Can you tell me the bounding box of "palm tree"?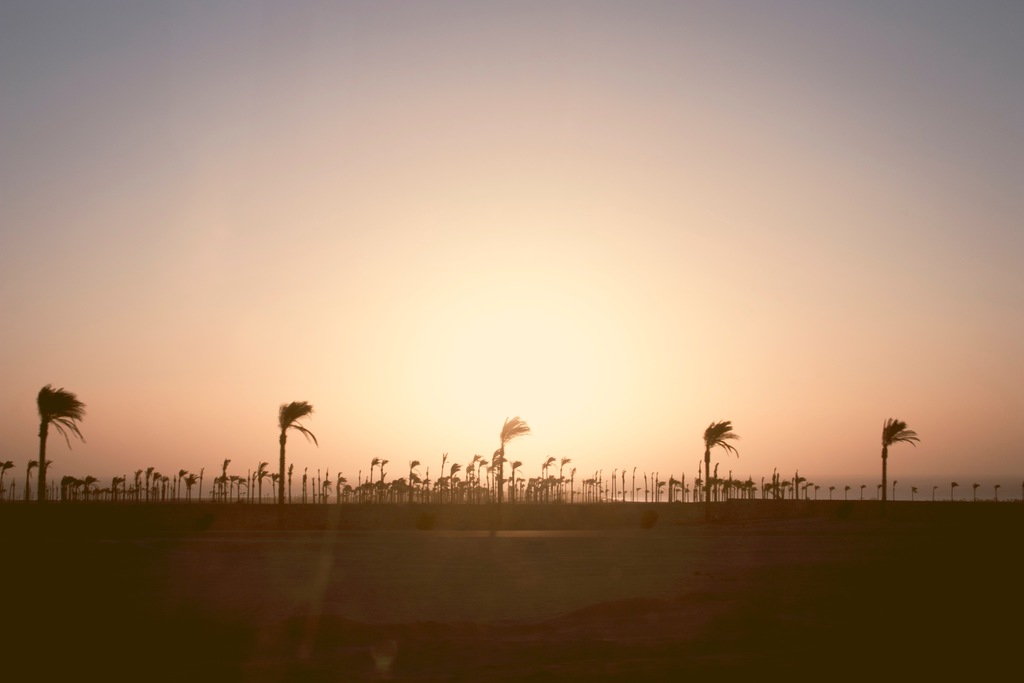
[x1=876, y1=412, x2=926, y2=525].
